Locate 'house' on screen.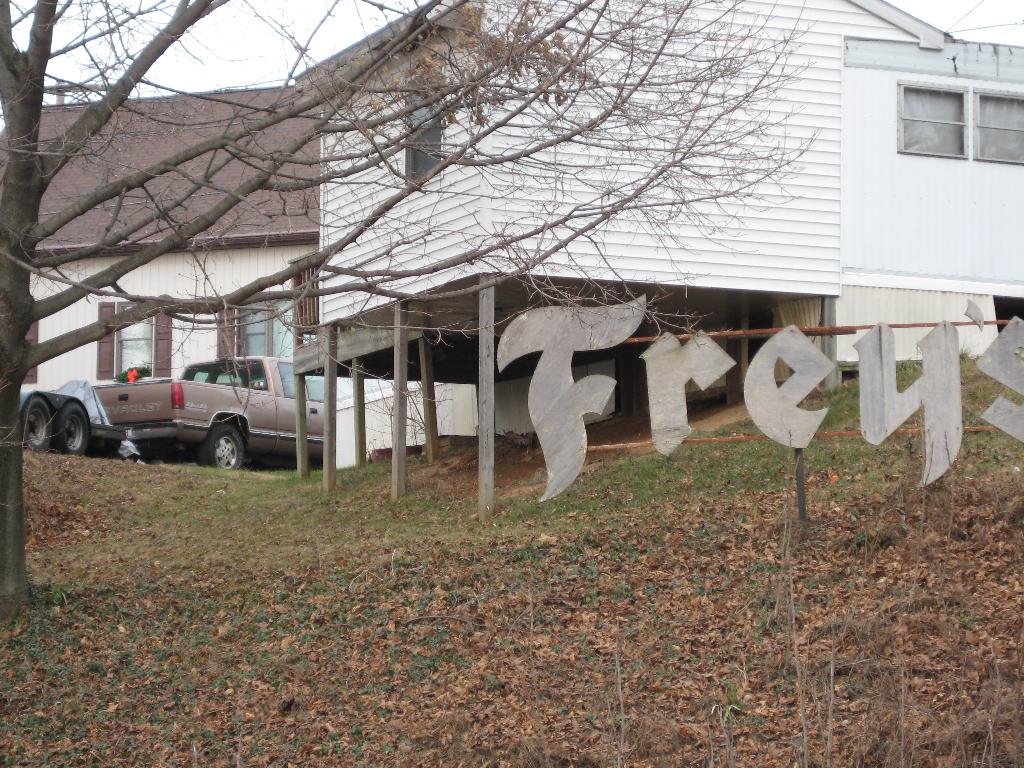
On screen at {"left": 0, "top": 0, "right": 1023, "bottom": 527}.
